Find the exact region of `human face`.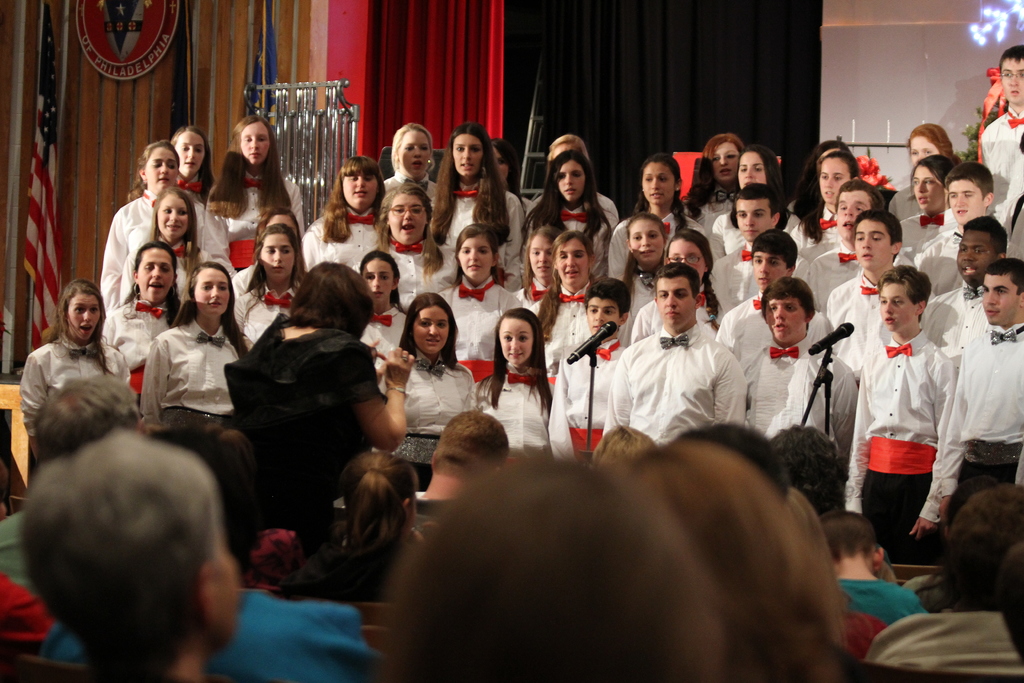
Exact region: box=[756, 248, 789, 295].
